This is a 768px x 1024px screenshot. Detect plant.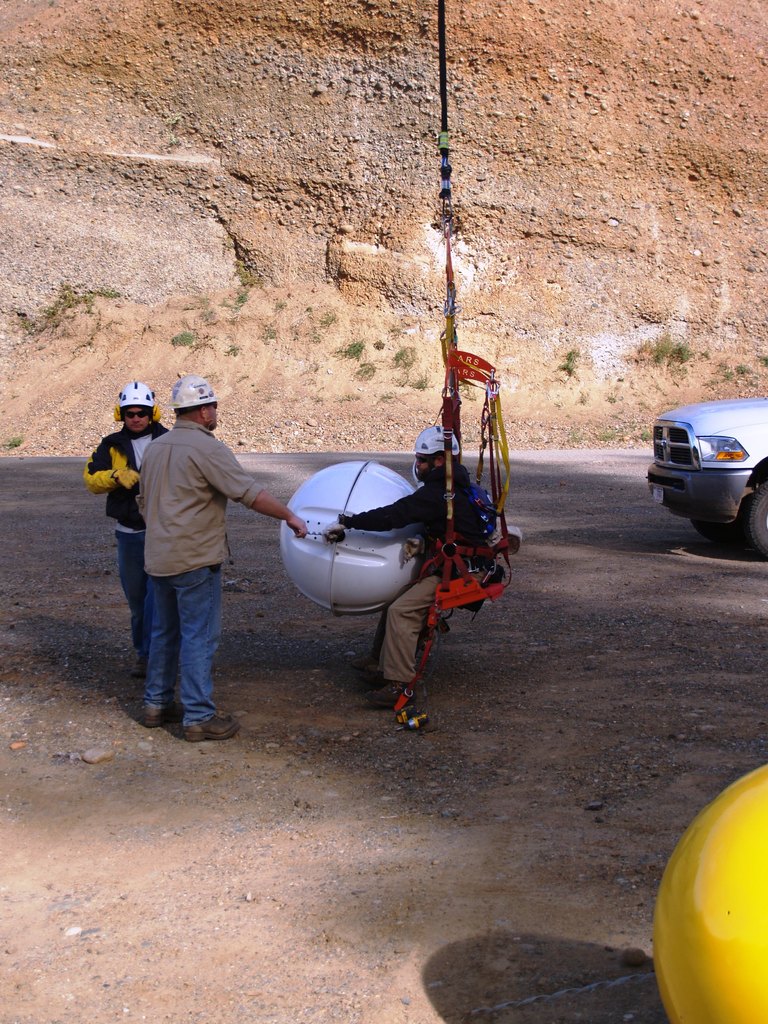
x1=397, y1=349, x2=411, y2=374.
